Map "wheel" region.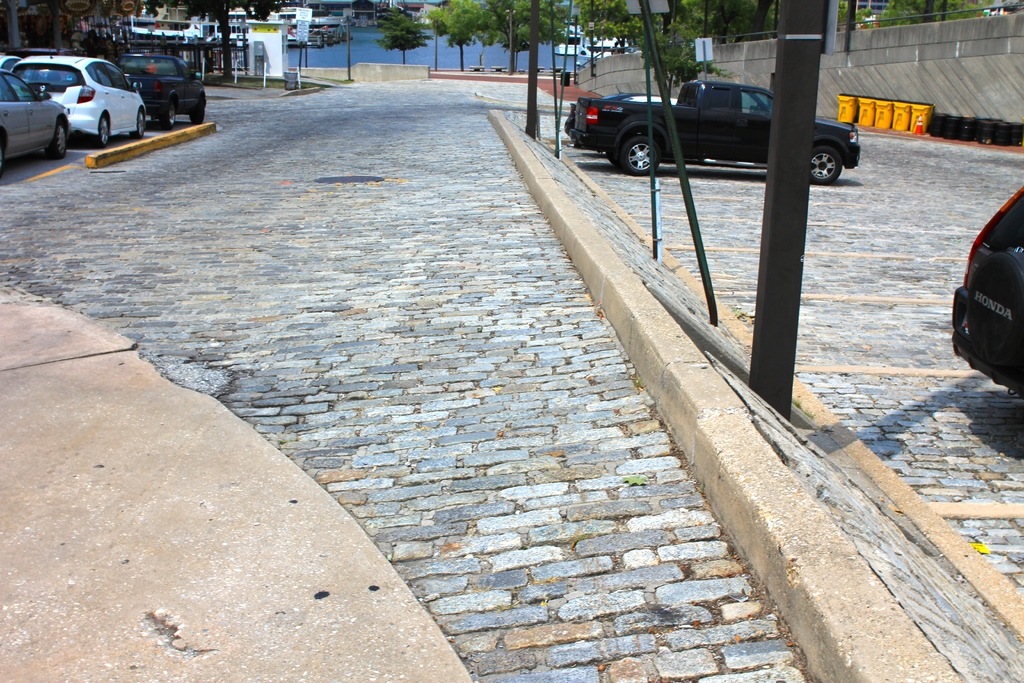
Mapped to {"left": 52, "top": 120, "right": 68, "bottom": 157}.
